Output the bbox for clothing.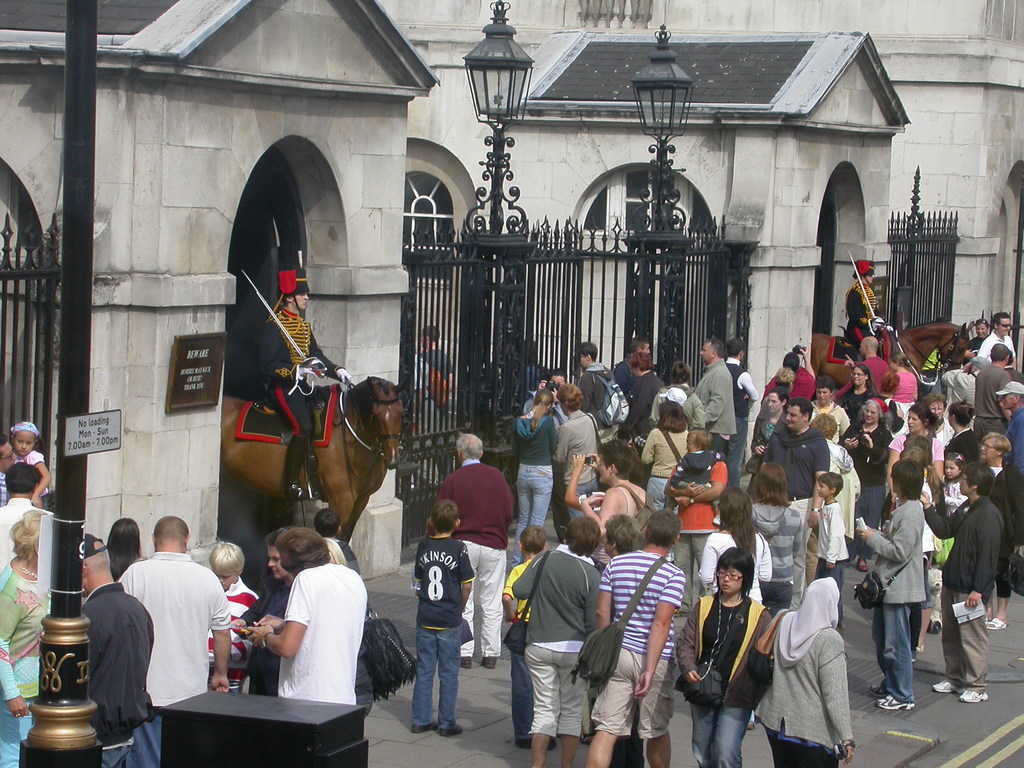
l=838, t=424, r=887, b=535.
